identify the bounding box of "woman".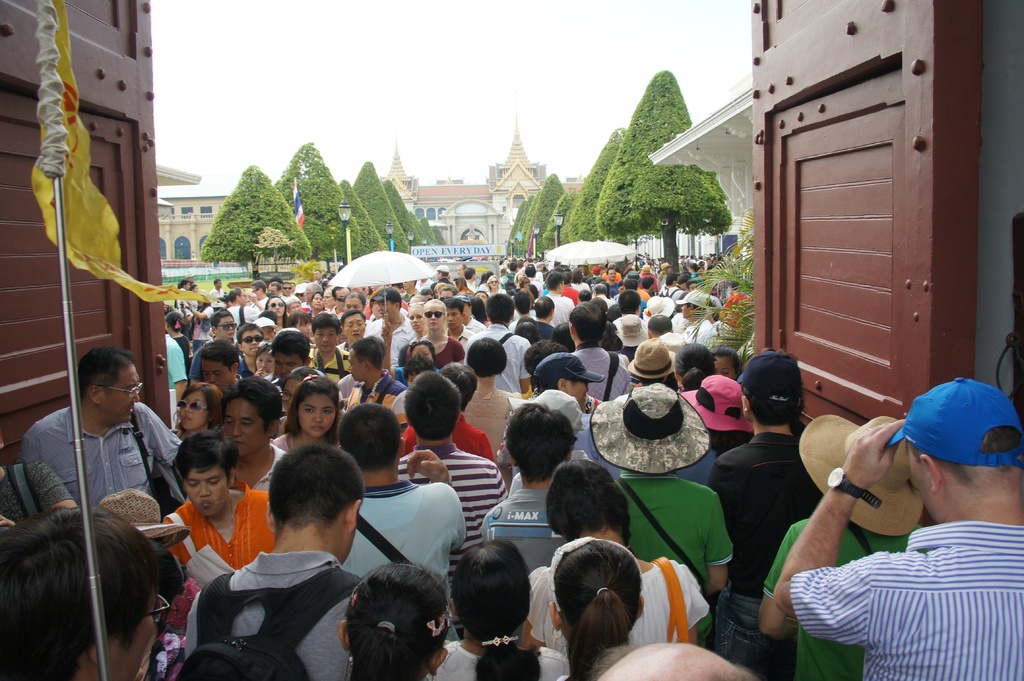
left=529, top=460, right=709, bottom=663.
